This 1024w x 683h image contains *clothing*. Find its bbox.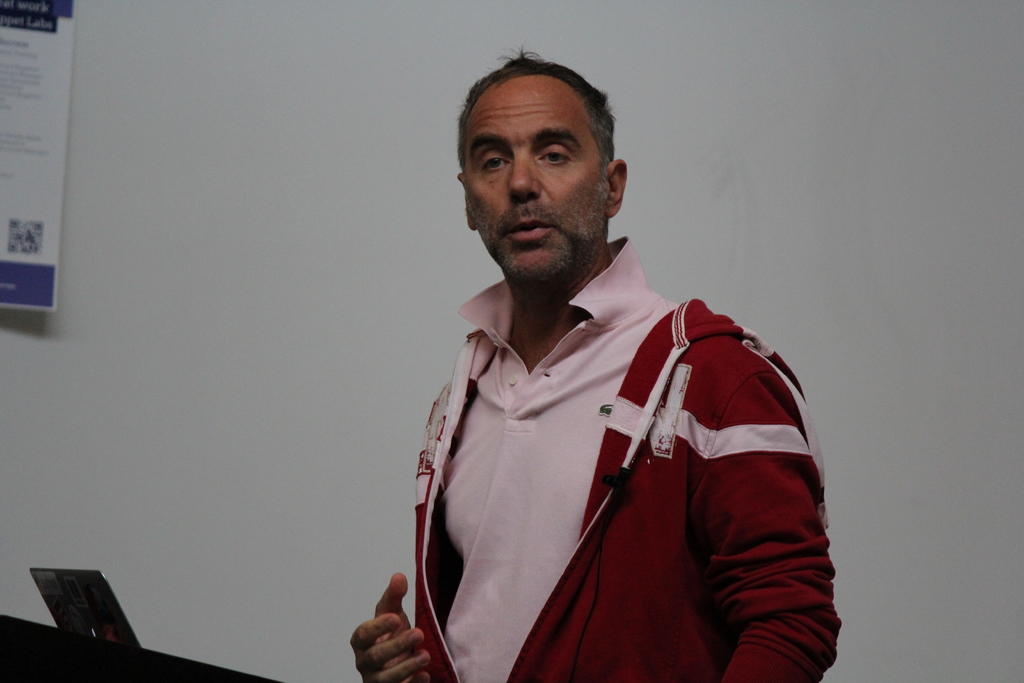
382:249:819:677.
